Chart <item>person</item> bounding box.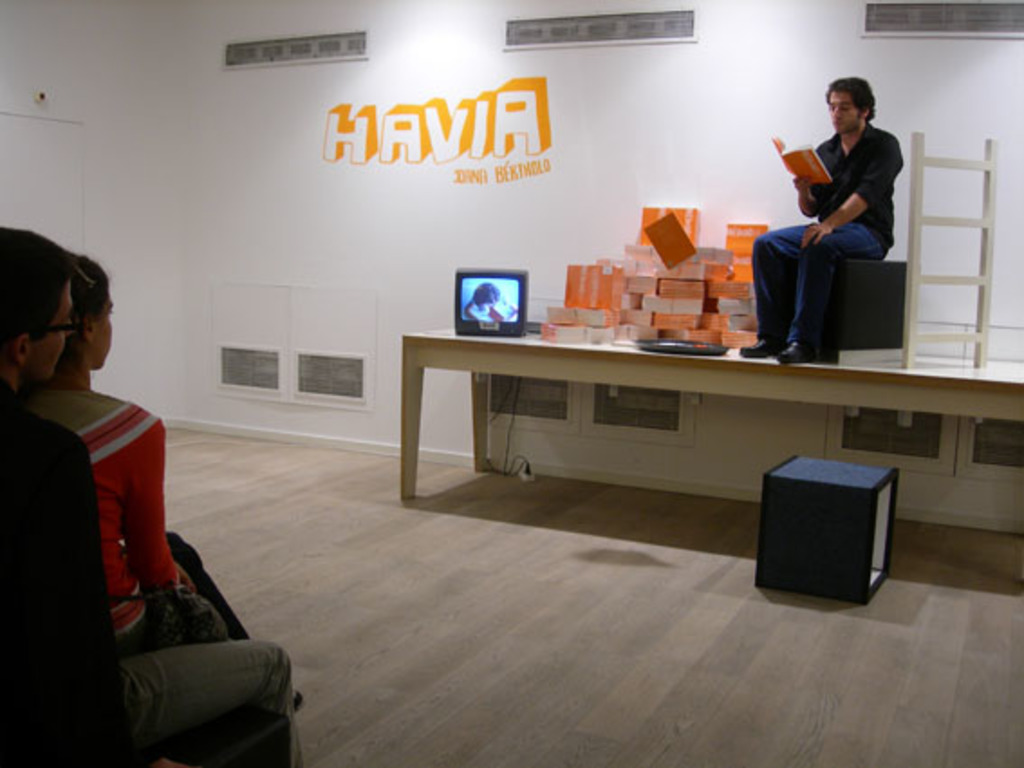
Charted: [36, 253, 302, 716].
